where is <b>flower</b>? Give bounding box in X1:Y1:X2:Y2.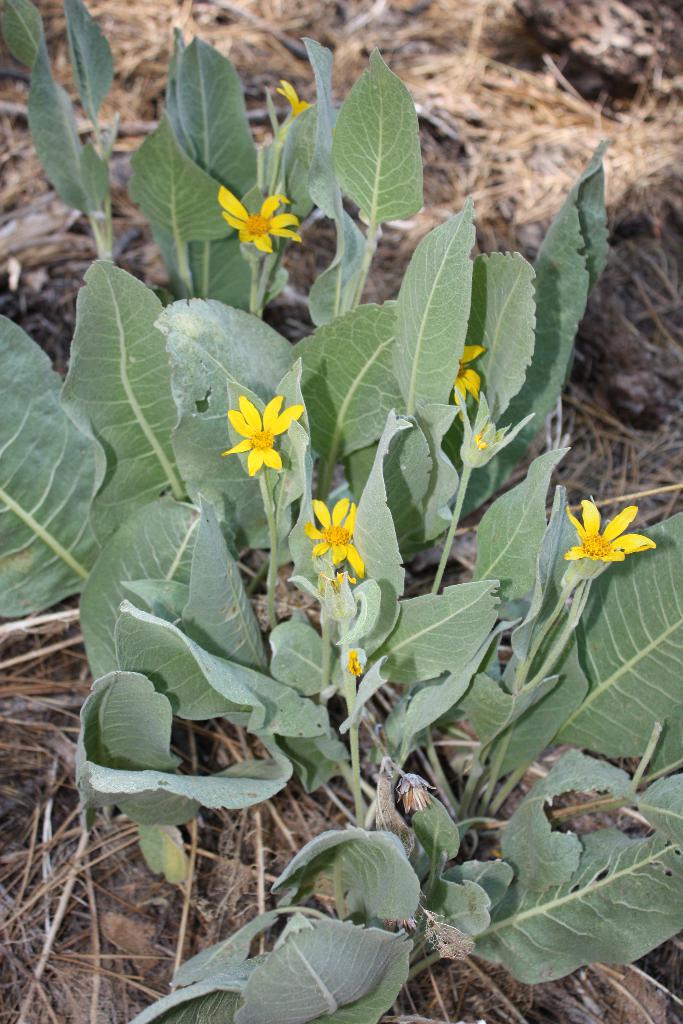
561:501:661:561.
